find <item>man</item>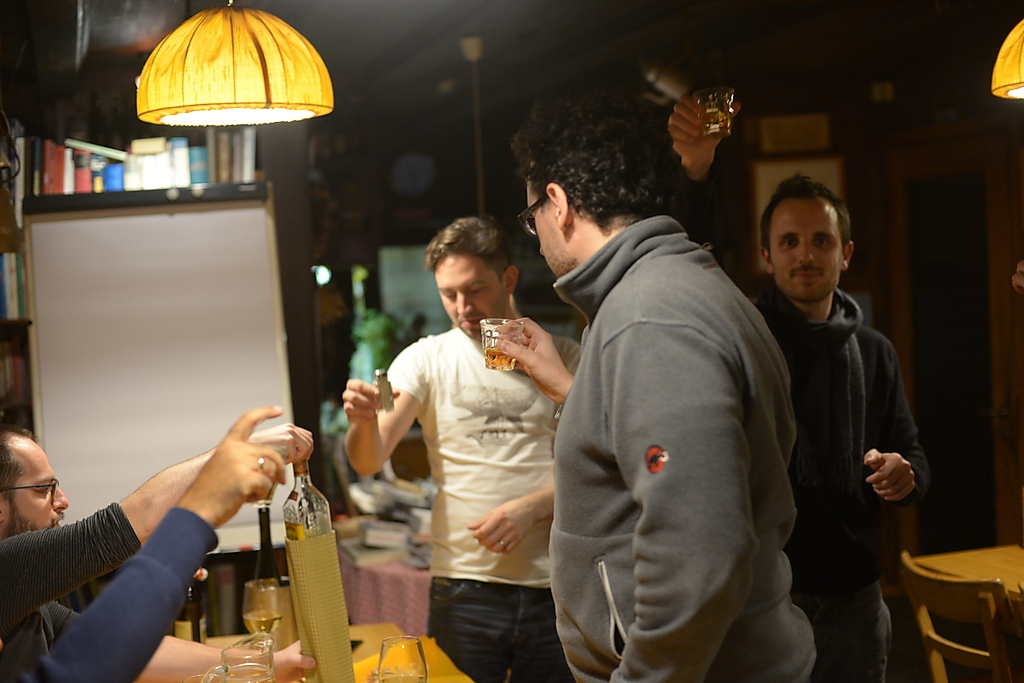
[left=342, top=213, right=584, bottom=682]
